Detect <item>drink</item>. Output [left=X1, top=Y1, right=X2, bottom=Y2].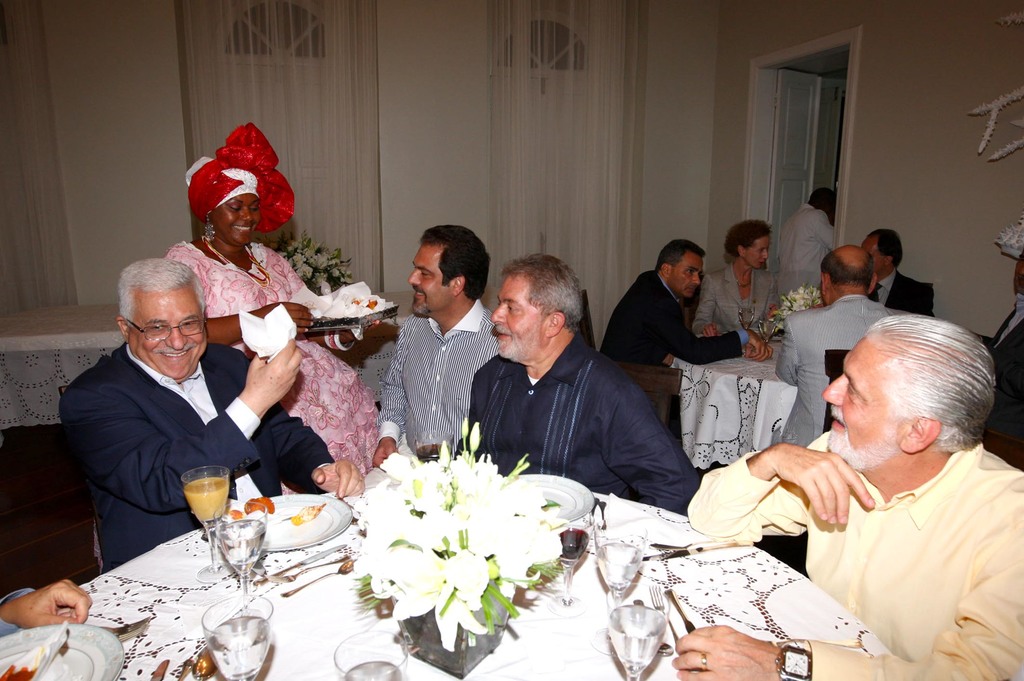
[left=348, top=660, right=396, bottom=680].
